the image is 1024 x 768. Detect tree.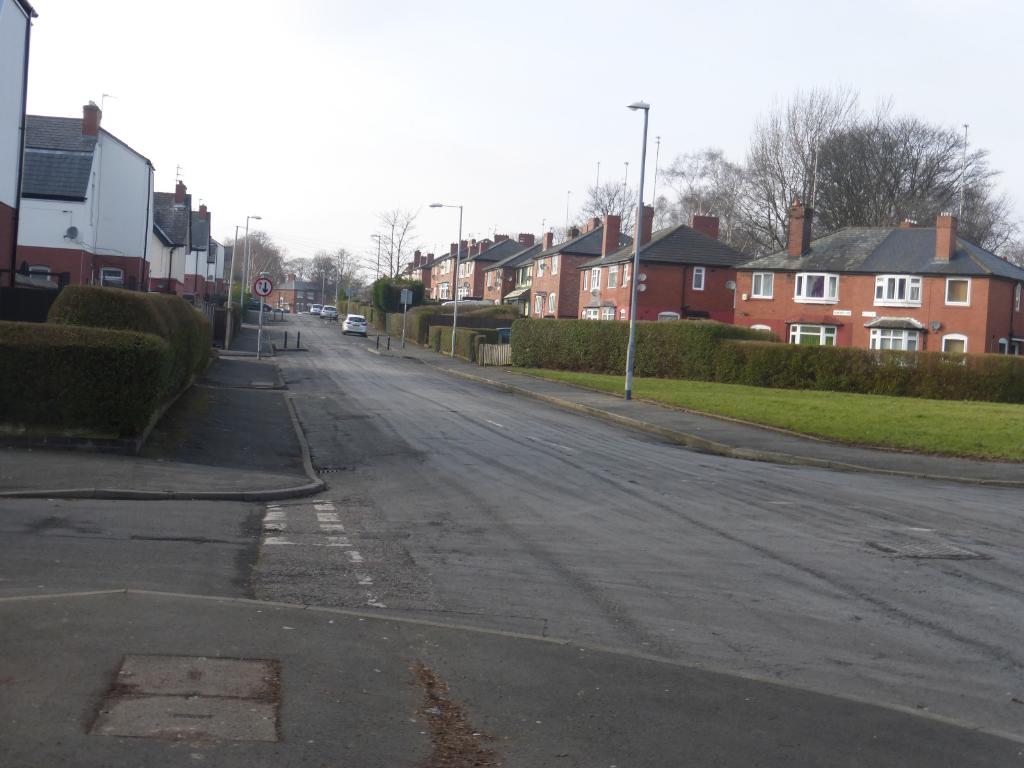
Detection: region(362, 210, 401, 280).
